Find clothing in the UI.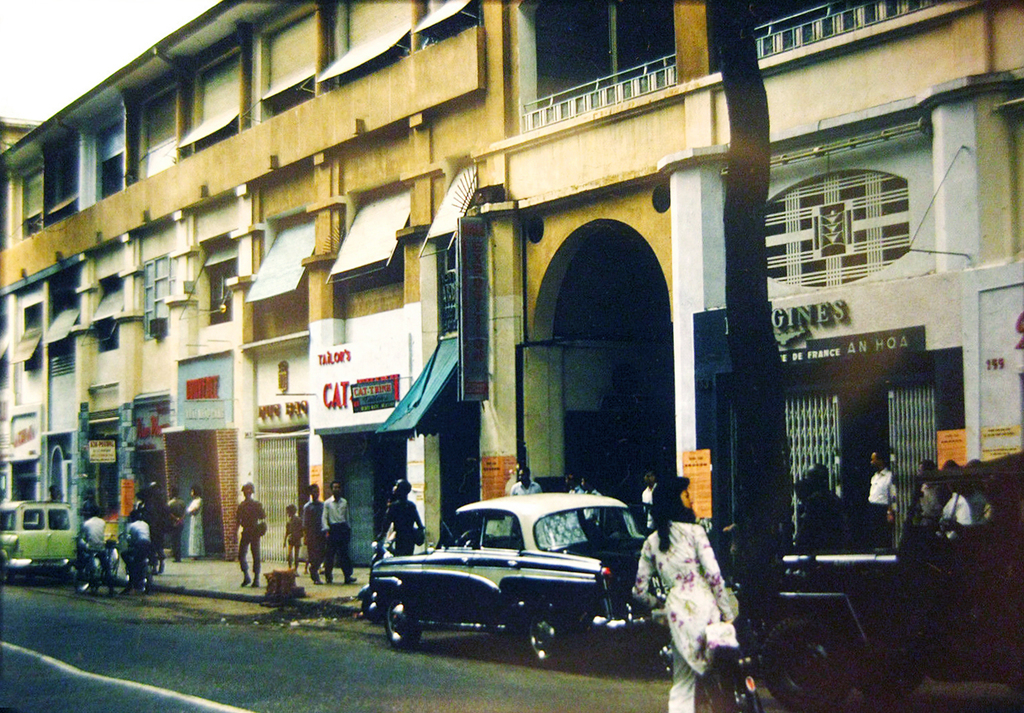
UI element at <bbox>793, 490, 845, 550</bbox>.
